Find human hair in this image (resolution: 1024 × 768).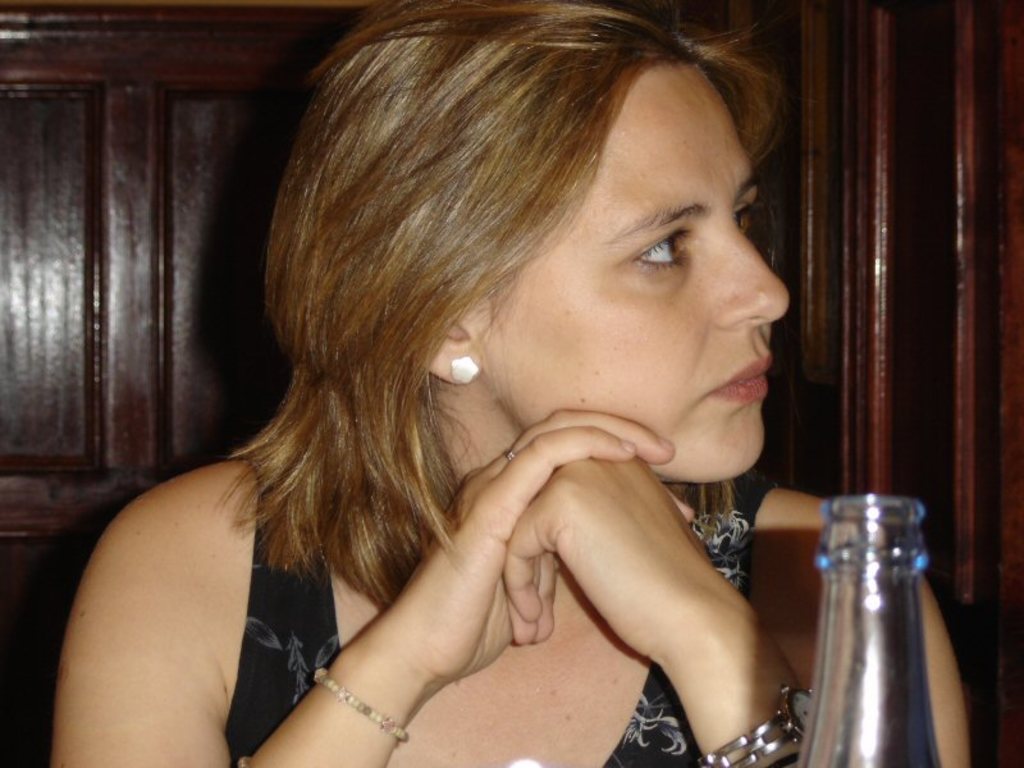
{"left": 156, "top": 23, "right": 800, "bottom": 611}.
